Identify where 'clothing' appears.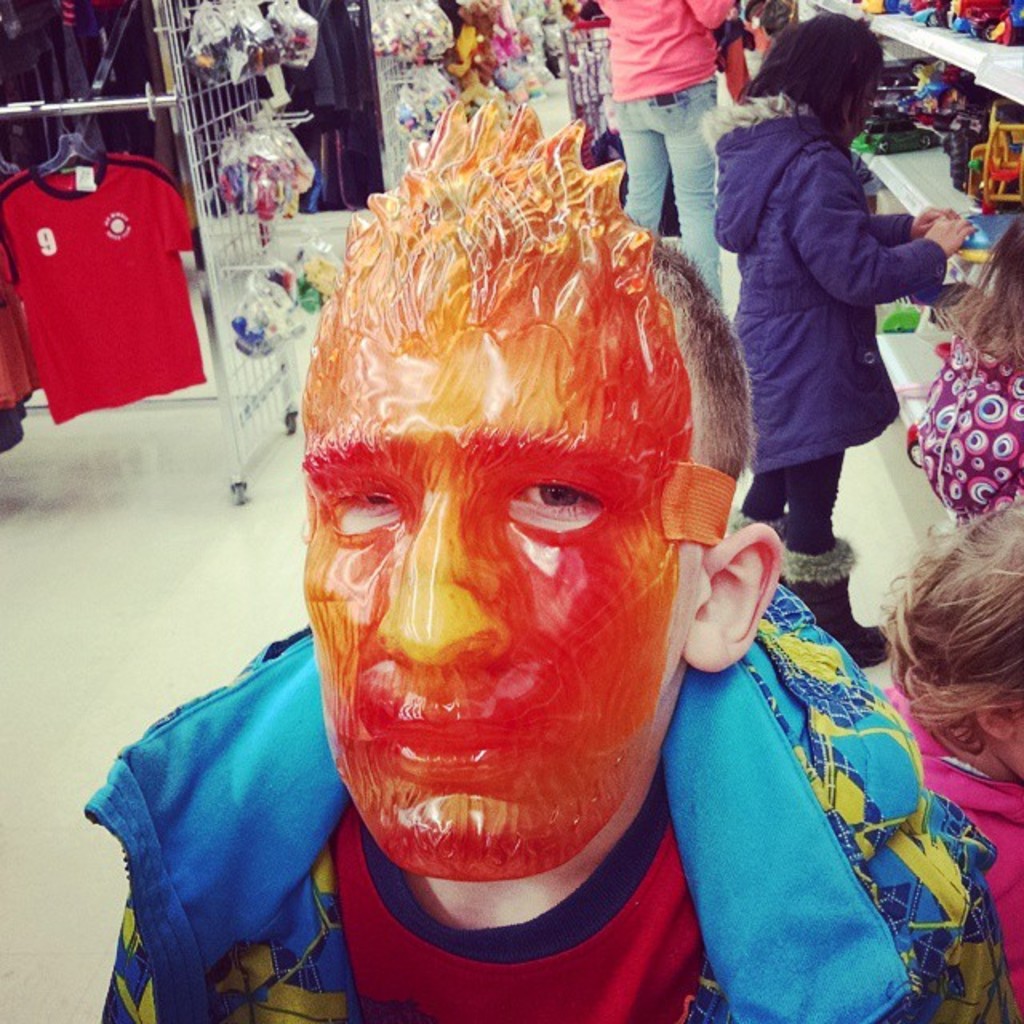
Appears at pyautogui.locateOnScreen(96, 538, 1022, 1022).
